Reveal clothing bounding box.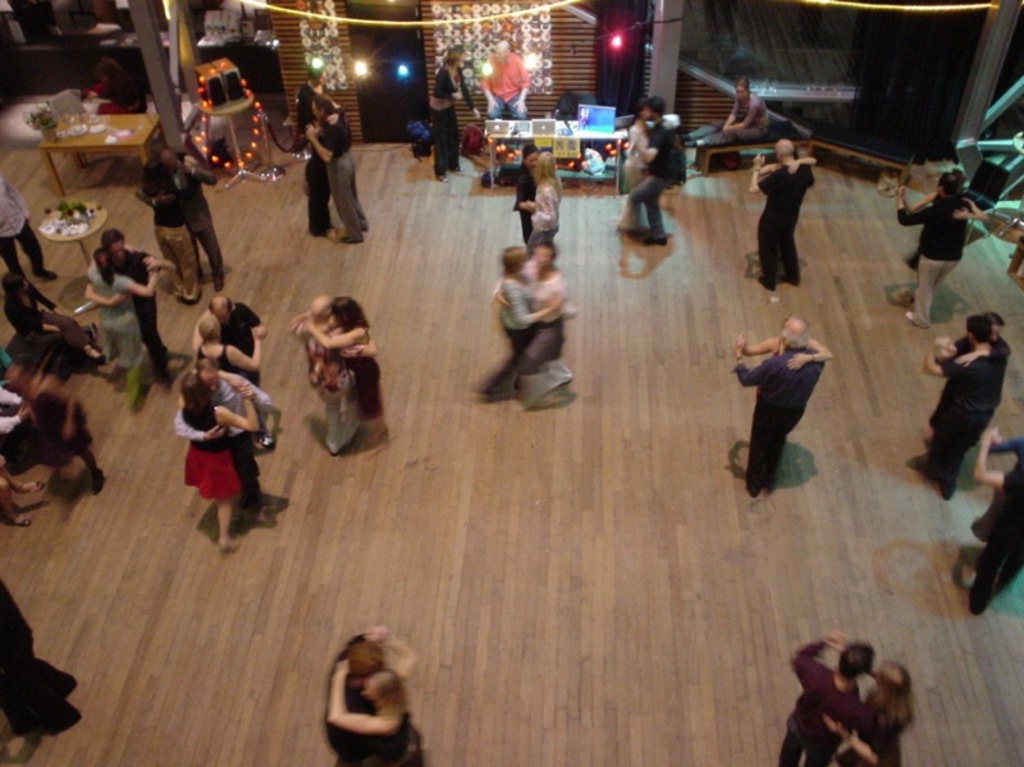
Revealed: [x1=756, y1=168, x2=812, y2=288].
